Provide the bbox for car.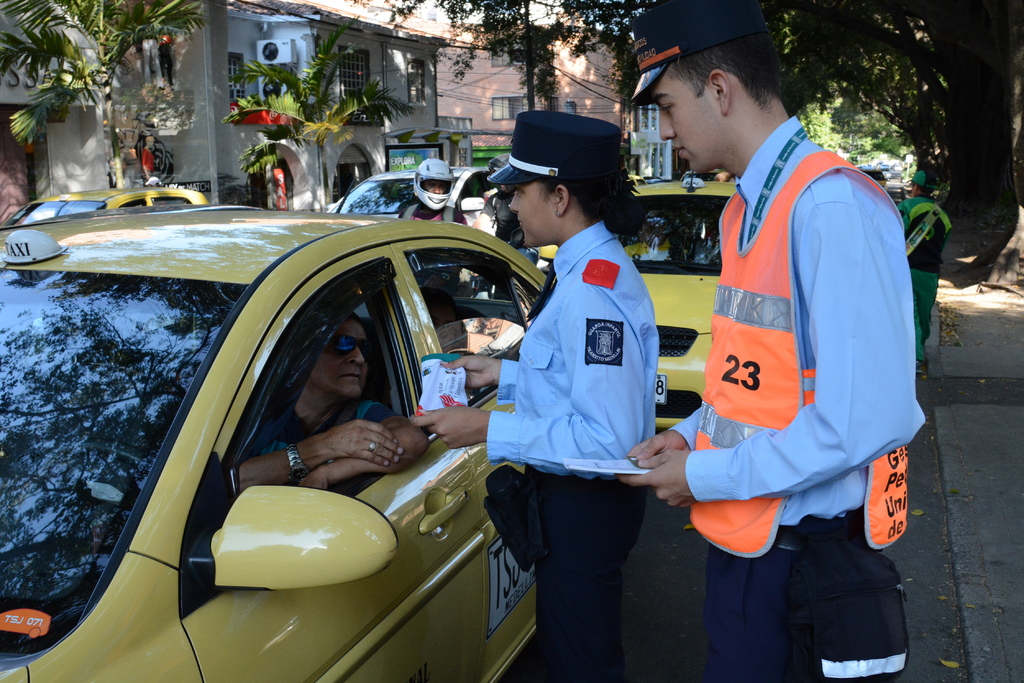
detection(529, 166, 744, 429).
